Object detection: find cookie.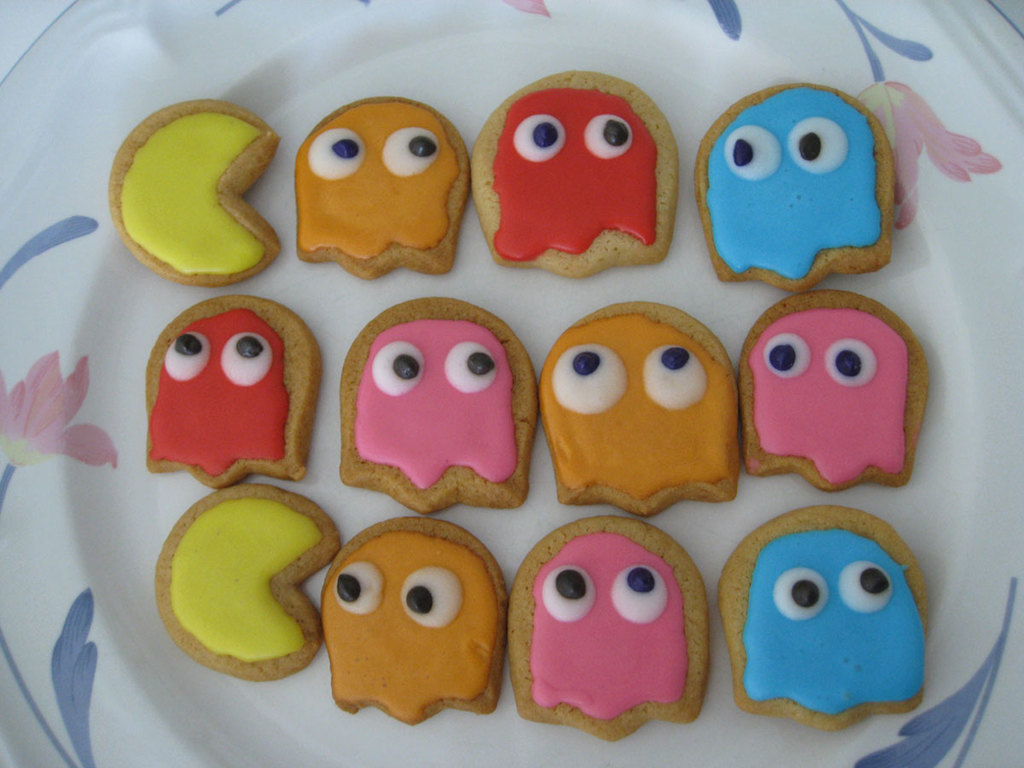
[468, 67, 679, 282].
